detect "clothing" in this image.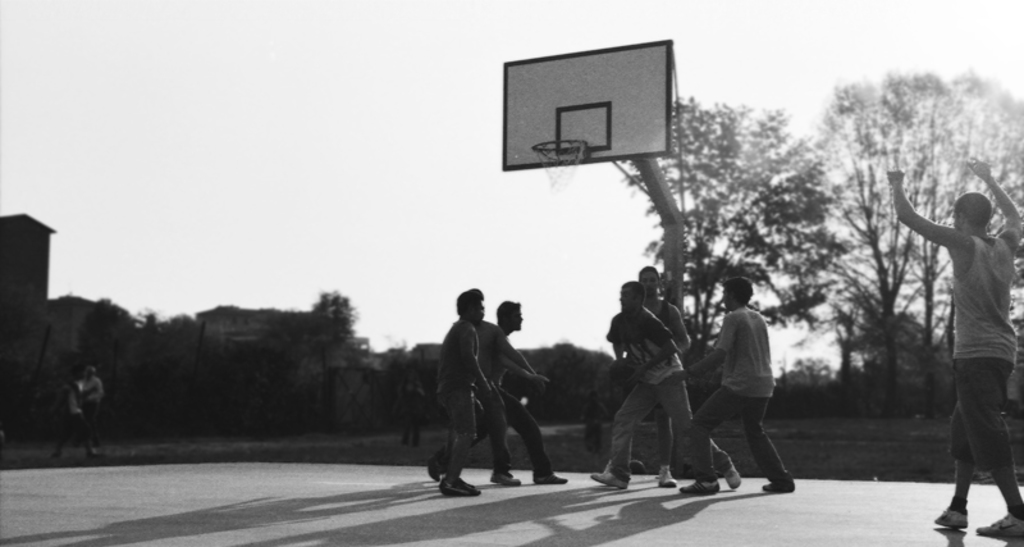
Detection: crop(486, 316, 556, 478).
